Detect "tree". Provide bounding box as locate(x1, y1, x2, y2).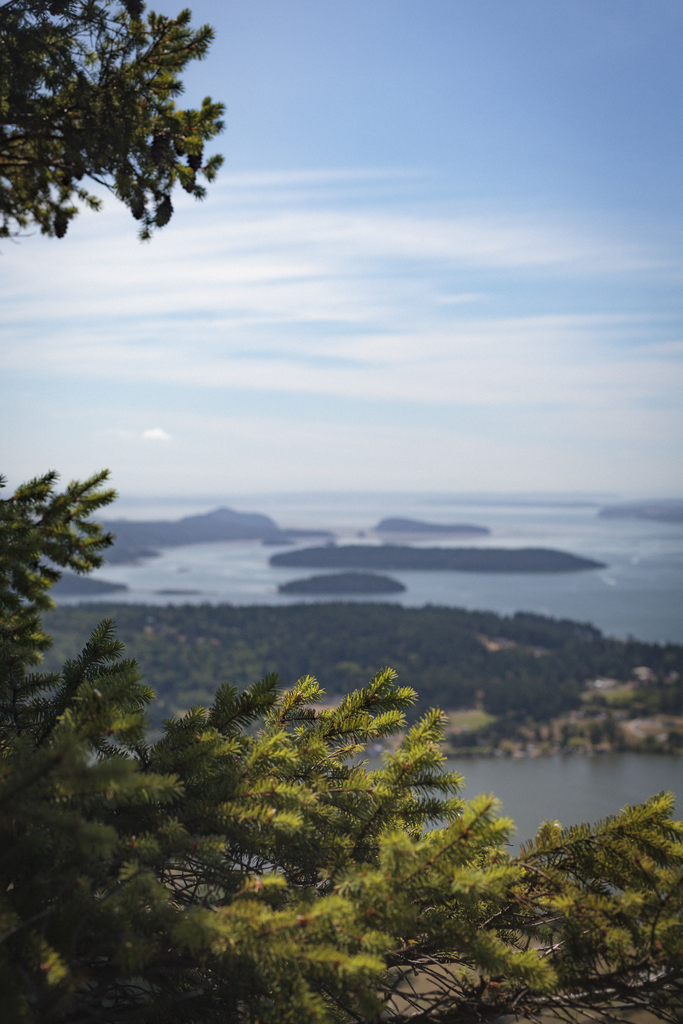
locate(0, 4, 682, 1021).
